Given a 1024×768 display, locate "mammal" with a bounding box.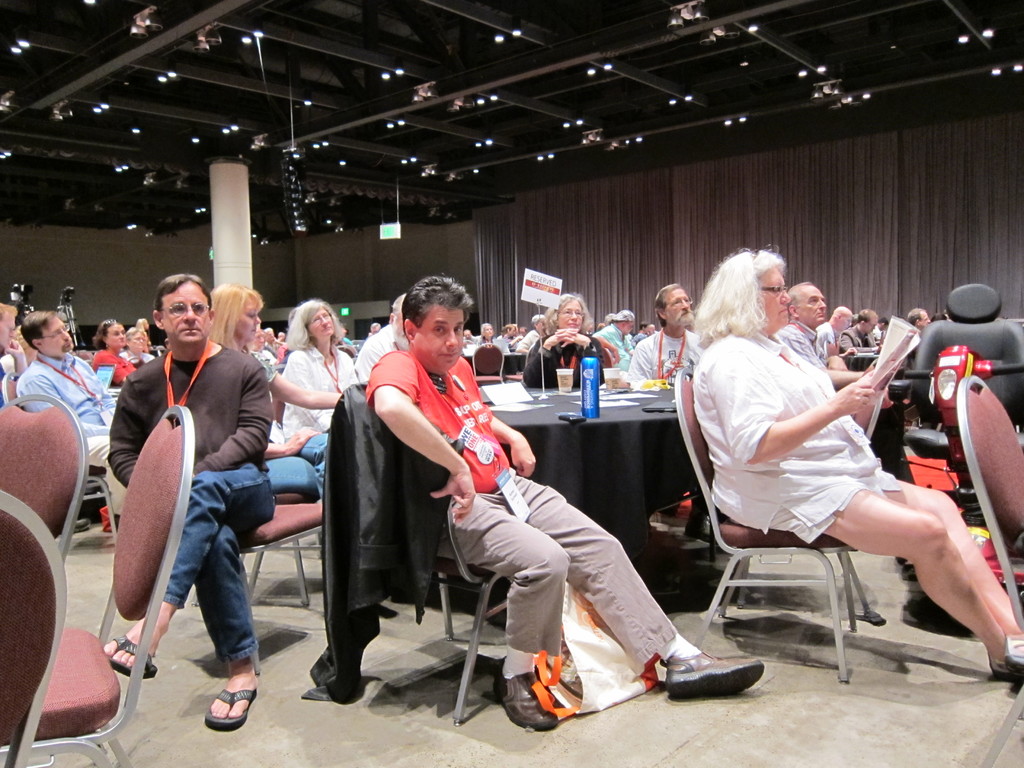
Located: box(136, 316, 149, 337).
